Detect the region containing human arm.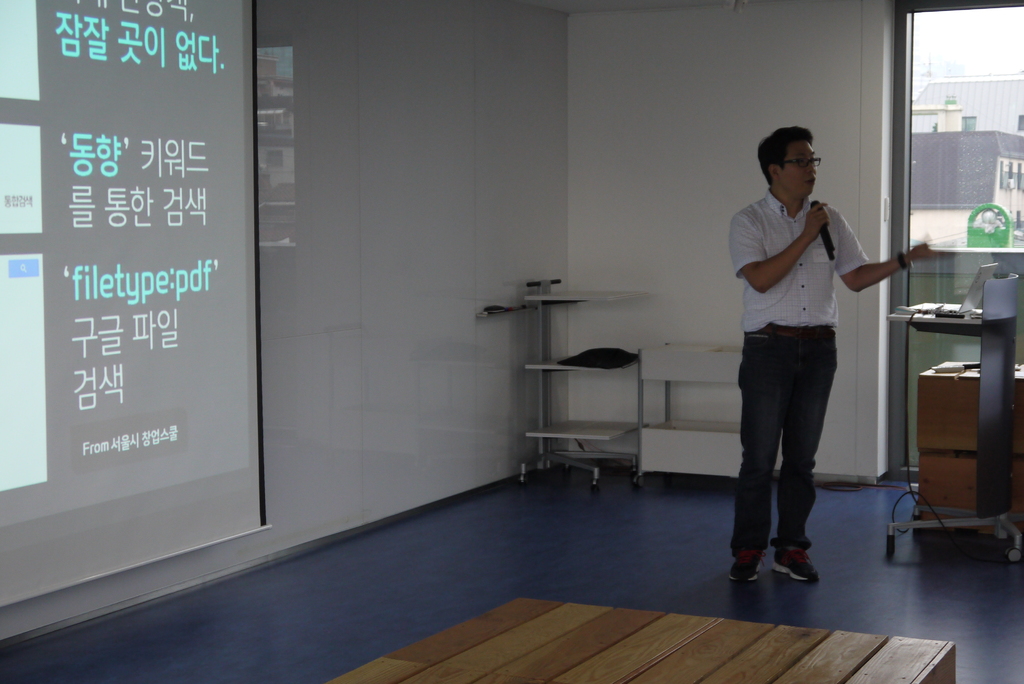
[724,202,829,294].
